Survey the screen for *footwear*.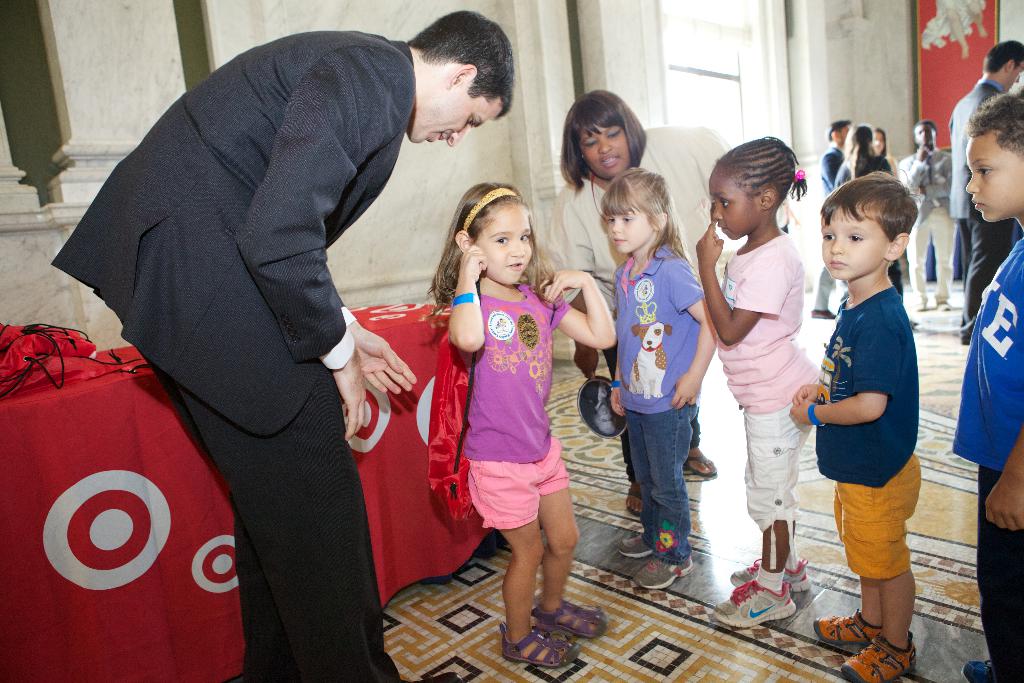
Survey found: 840,636,914,680.
